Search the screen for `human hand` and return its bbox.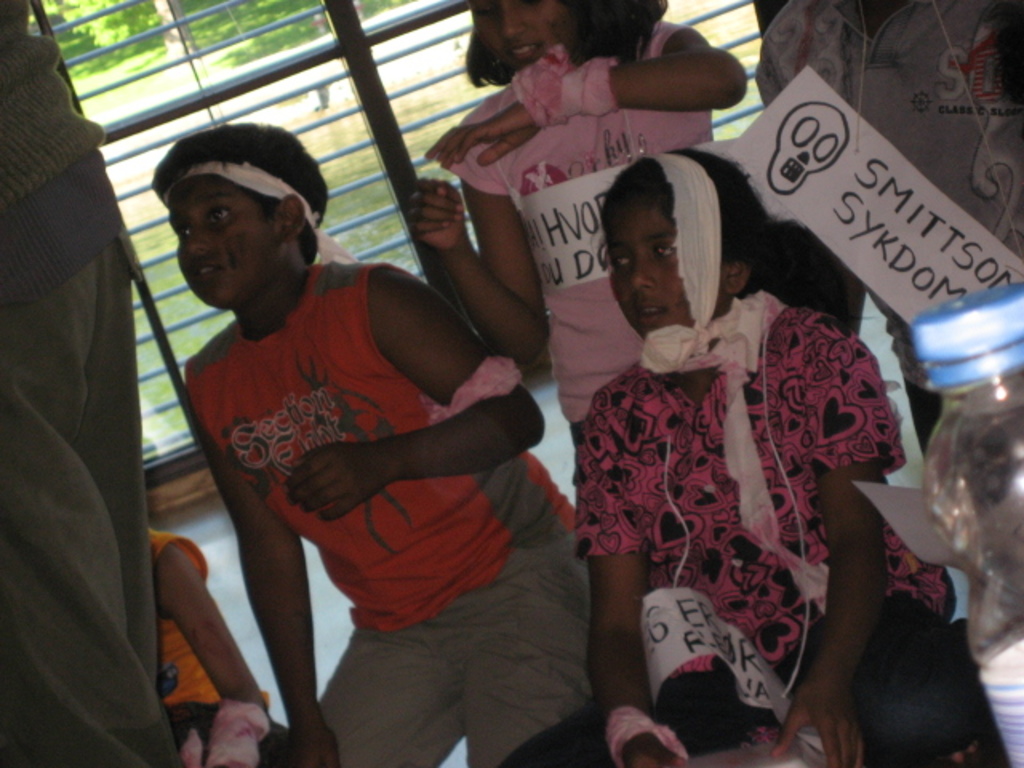
Found: [left=402, top=165, right=477, bottom=266].
